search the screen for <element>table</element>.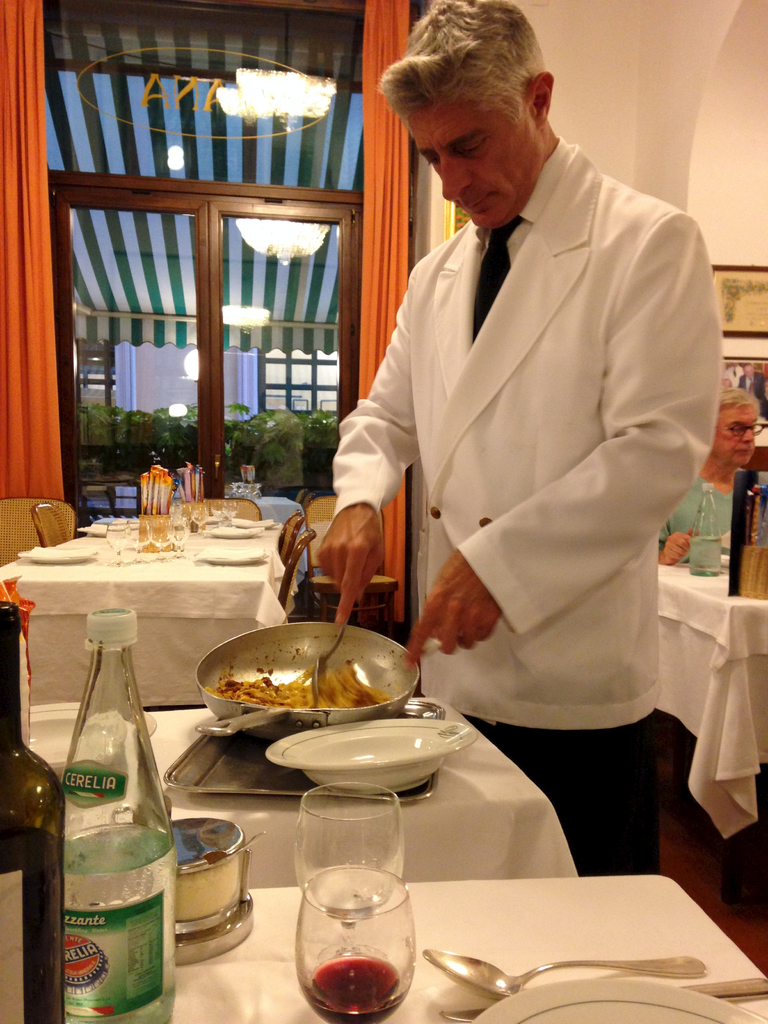
Found at select_region(0, 492, 337, 703).
